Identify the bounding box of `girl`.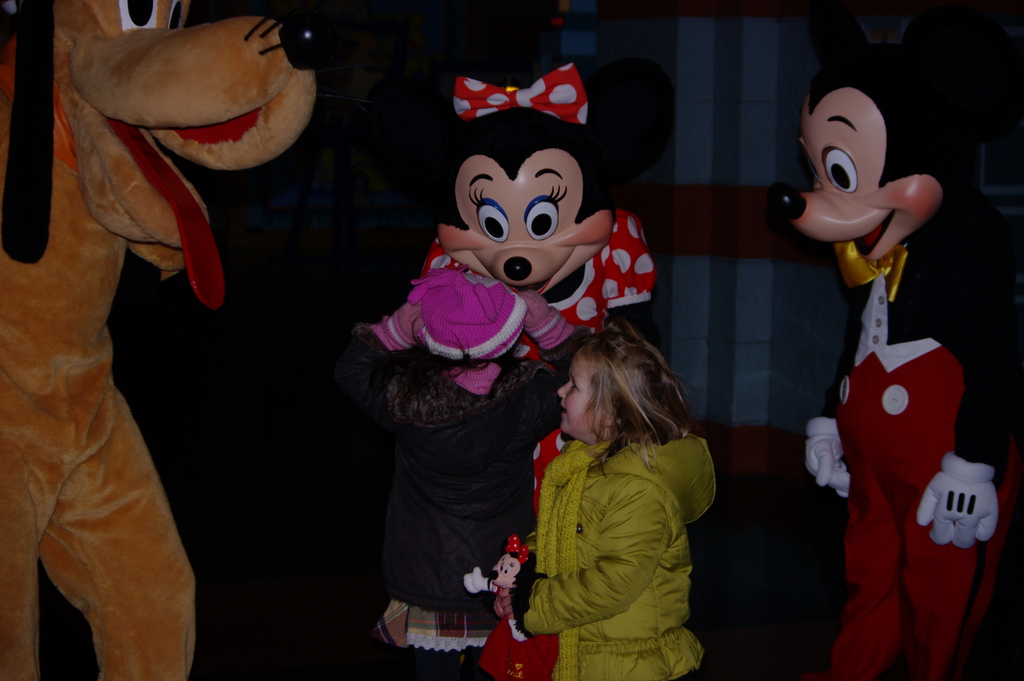
[x1=497, y1=312, x2=733, y2=675].
